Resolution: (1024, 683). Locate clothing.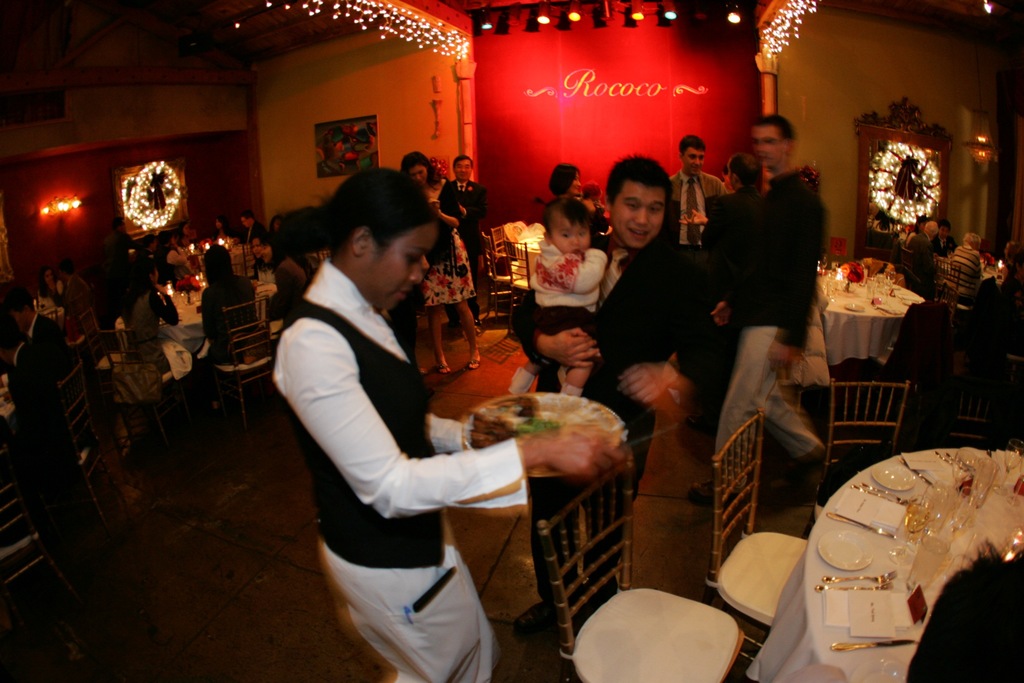
pyautogui.locateOnScreen(292, 235, 573, 666).
